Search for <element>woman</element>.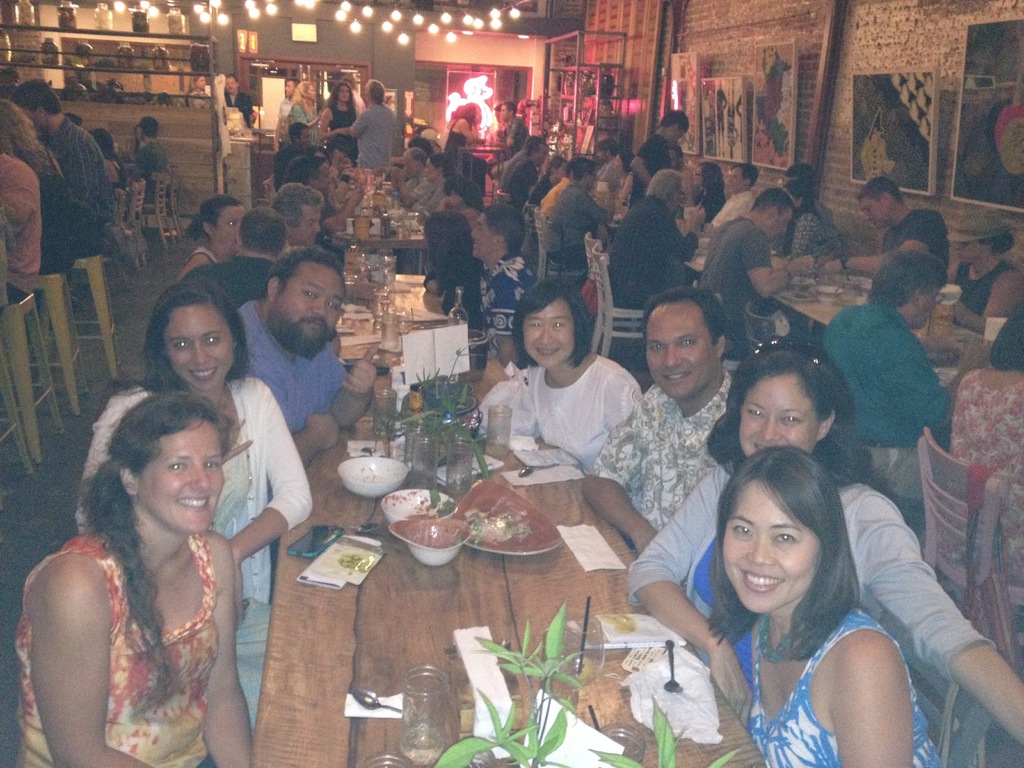
Found at l=443, t=104, r=481, b=159.
